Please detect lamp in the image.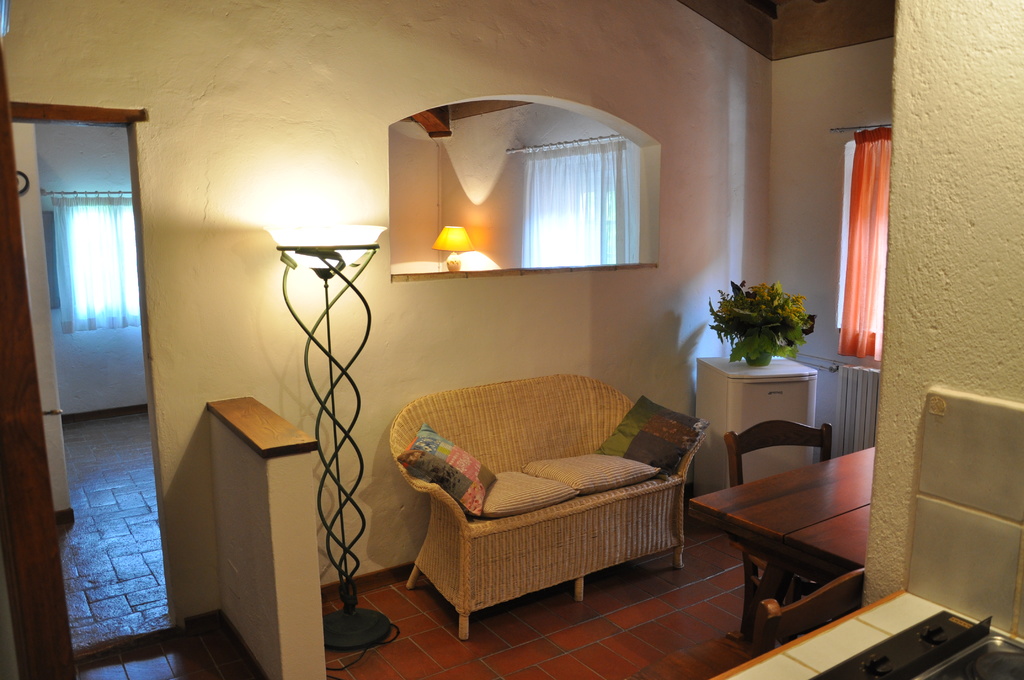
255, 142, 403, 660.
